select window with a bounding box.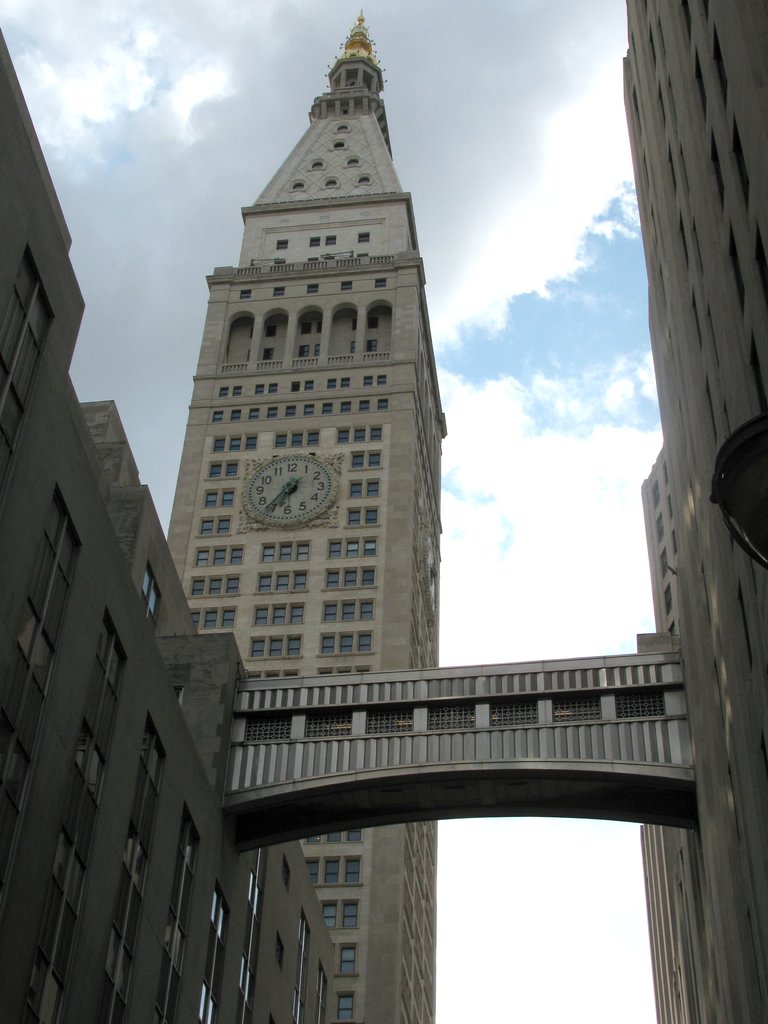
left=658, top=88, right=669, bottom=135.
